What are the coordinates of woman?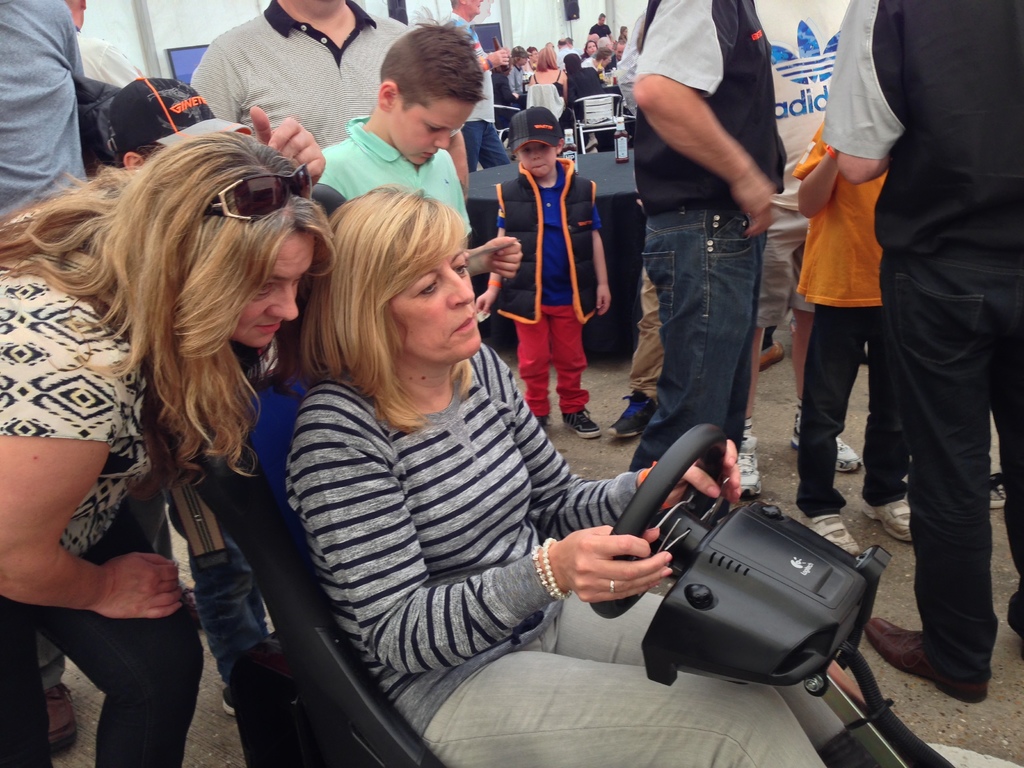
locate(527, 44, 574, 126).
